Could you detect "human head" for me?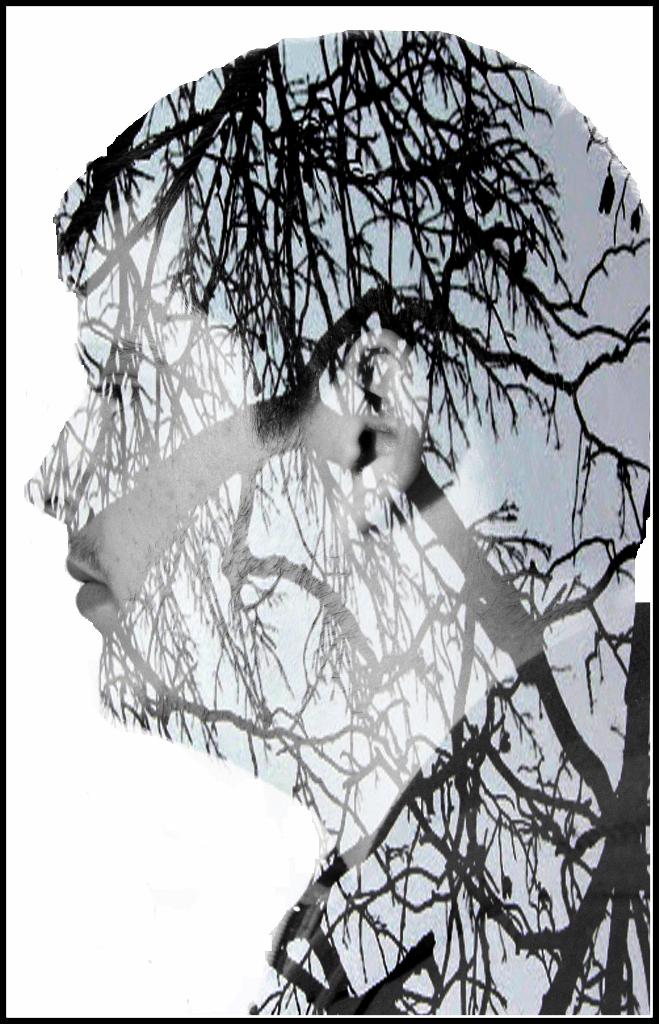
Detection result: x1=20 y1=20 x2=656 y2=1019.
